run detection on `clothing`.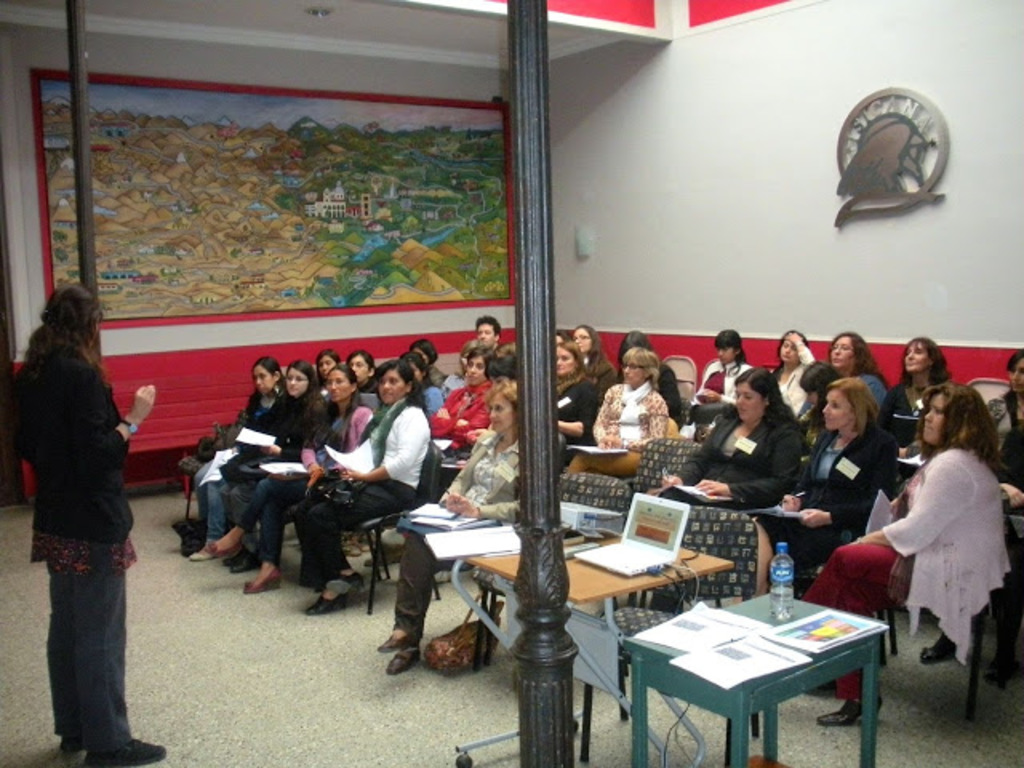
Result: (2, 350, 136, 757).
